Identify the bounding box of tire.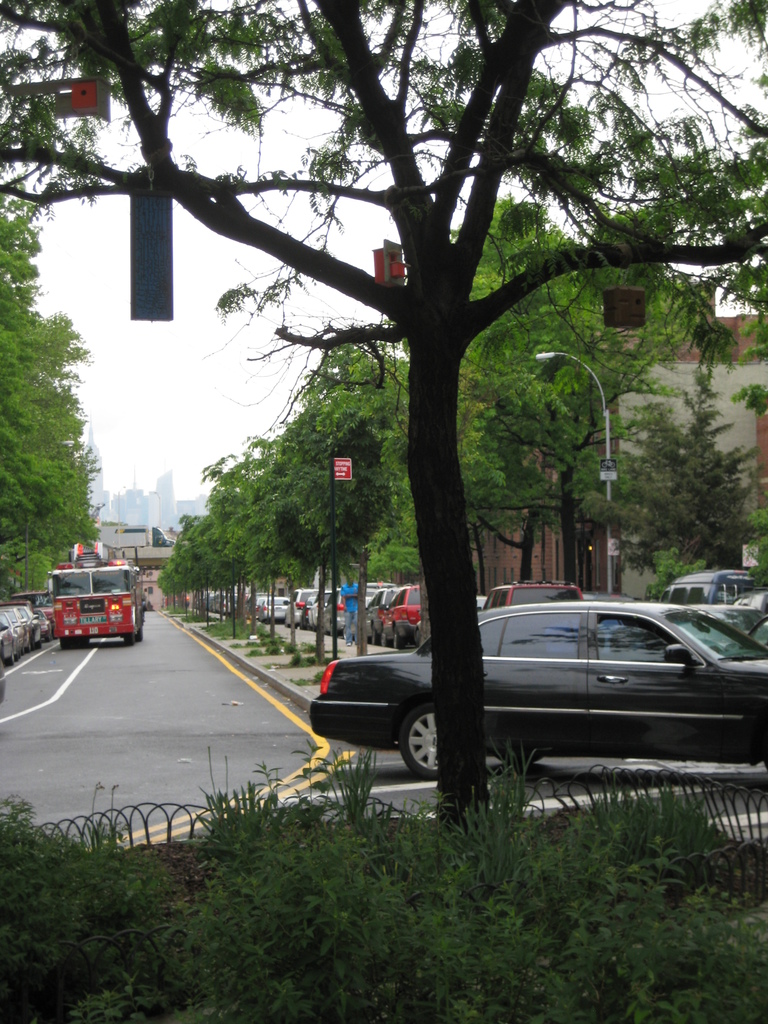
BBox(370, 622, 379, 643).
